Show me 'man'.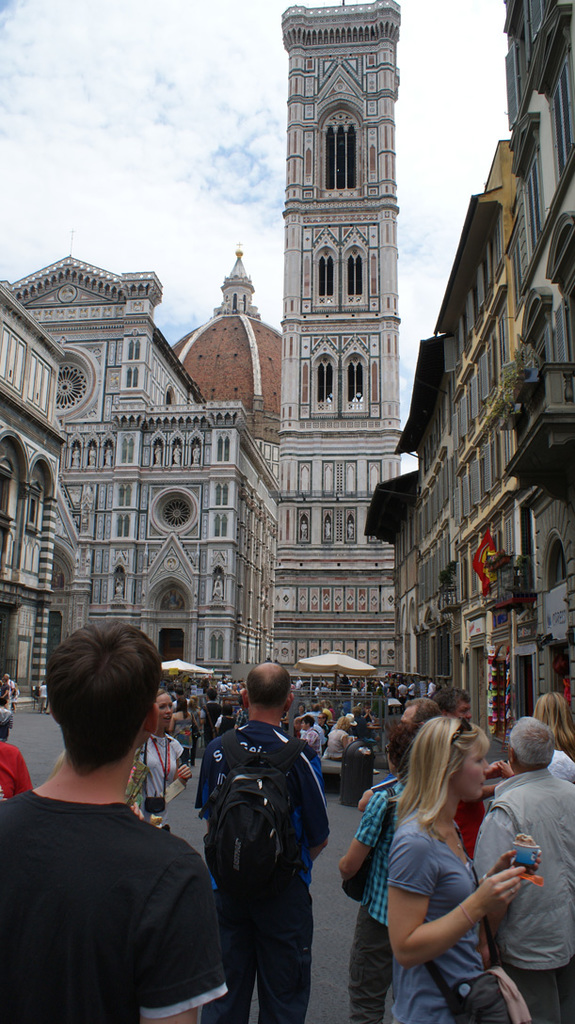
'man' is here: {"left": 0, "top": 613, "right": 230, "bottom": 1023}.
